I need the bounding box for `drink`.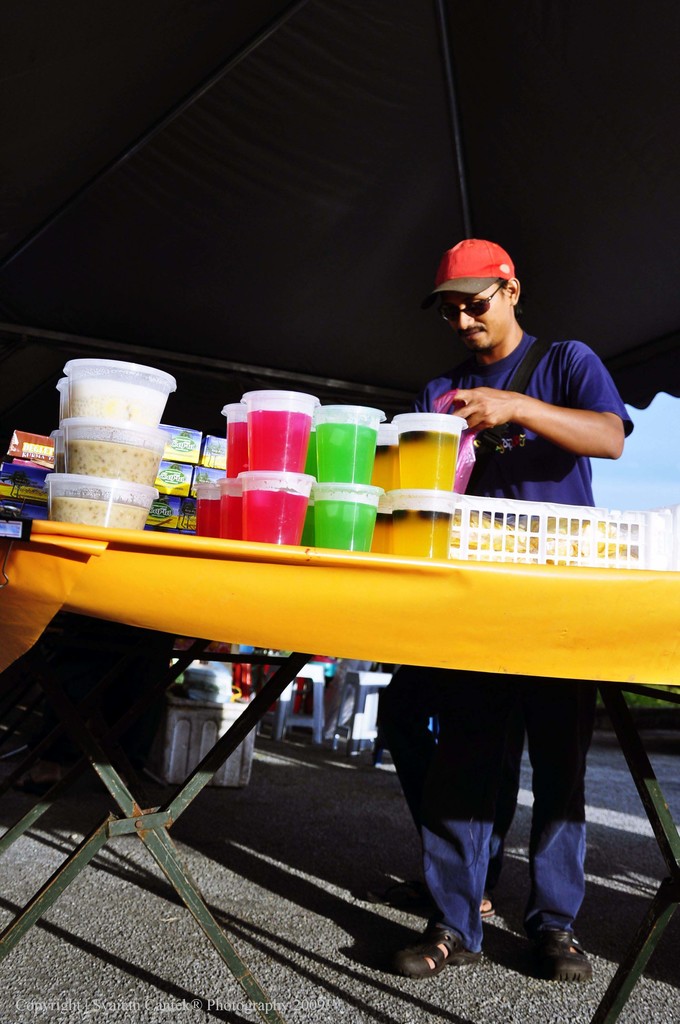
Here it is: rect(194, 498, 217, 538).
